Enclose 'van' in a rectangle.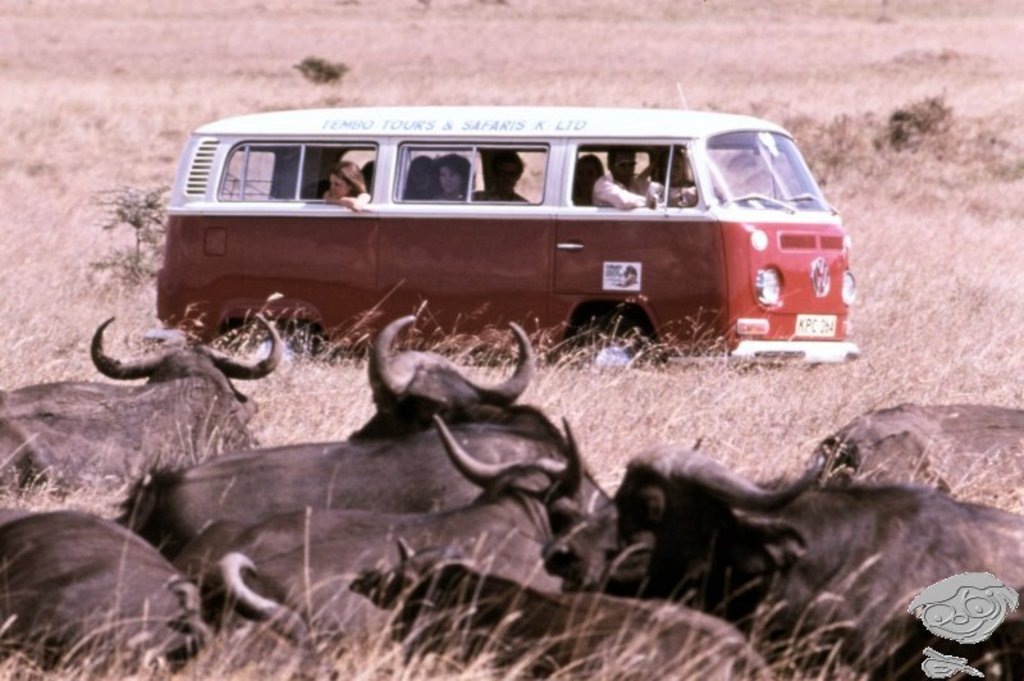
Rect(143, 82, 863, 375).
